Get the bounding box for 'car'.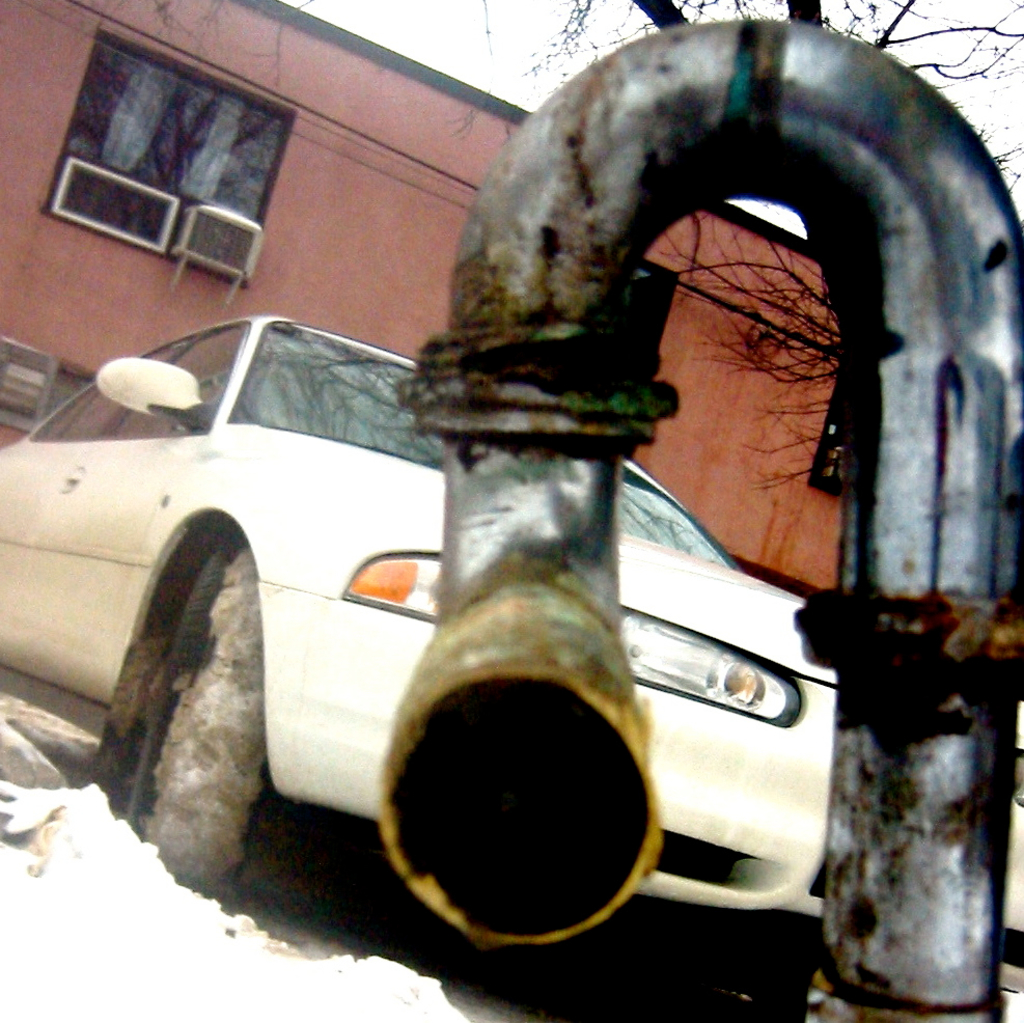
bbox(0, 312, 832, 937).
